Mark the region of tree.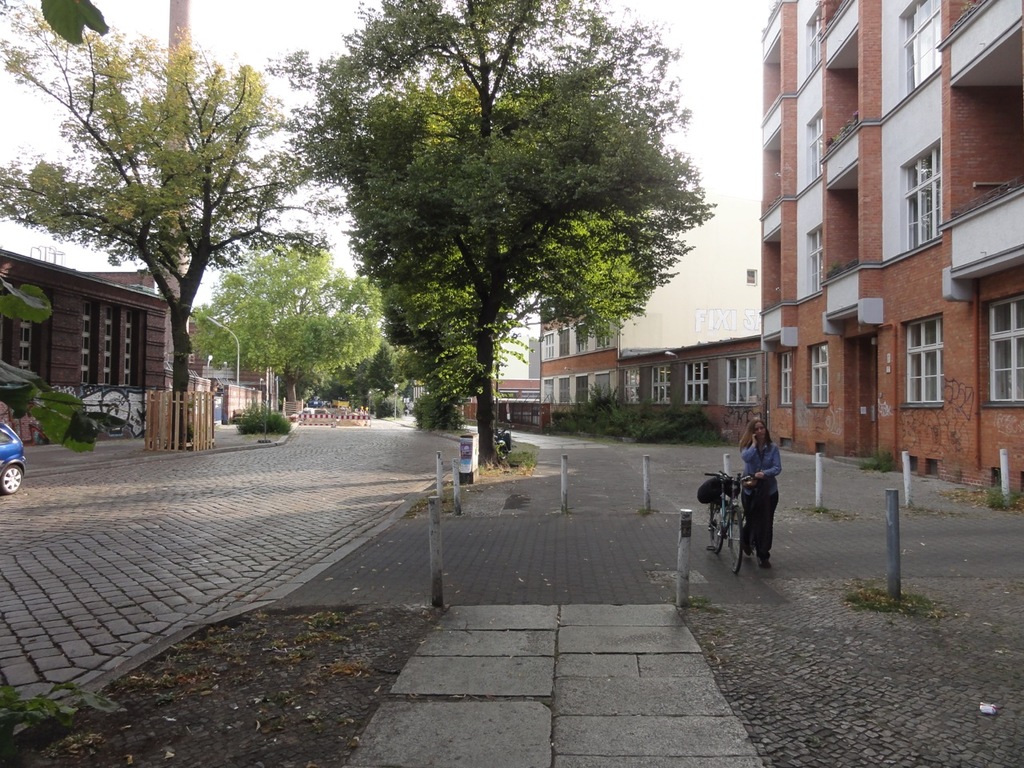
Region: l=306, t=24, r=706, b=466.
